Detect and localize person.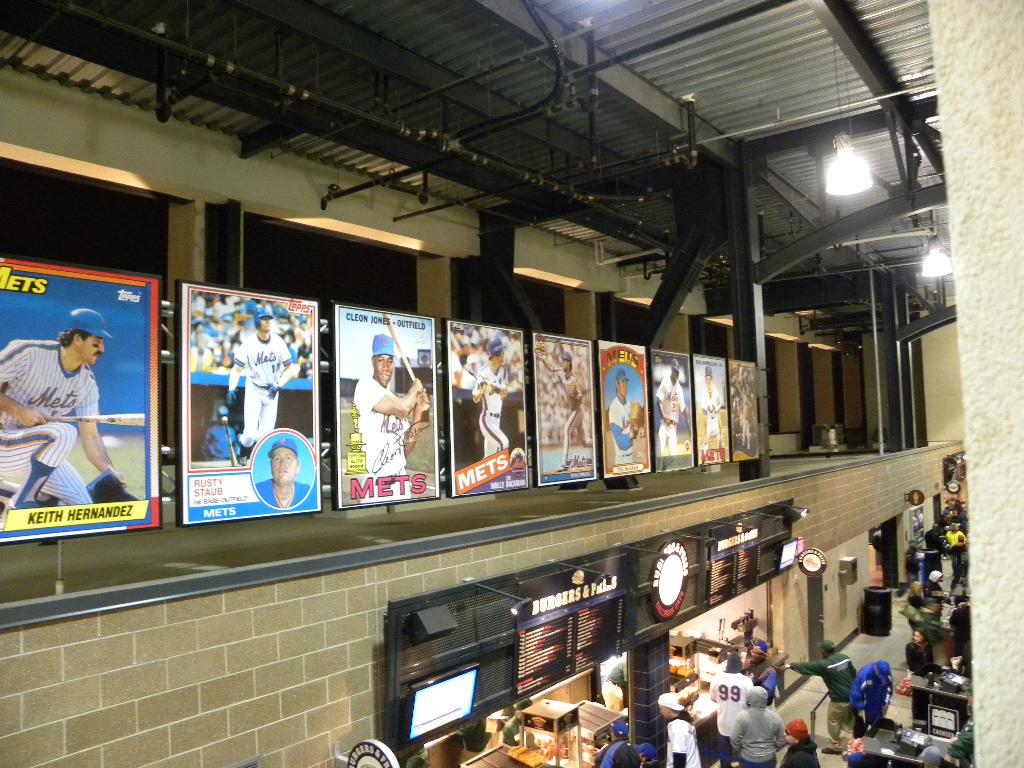
Localized at region(608, 365, 640, 463).
